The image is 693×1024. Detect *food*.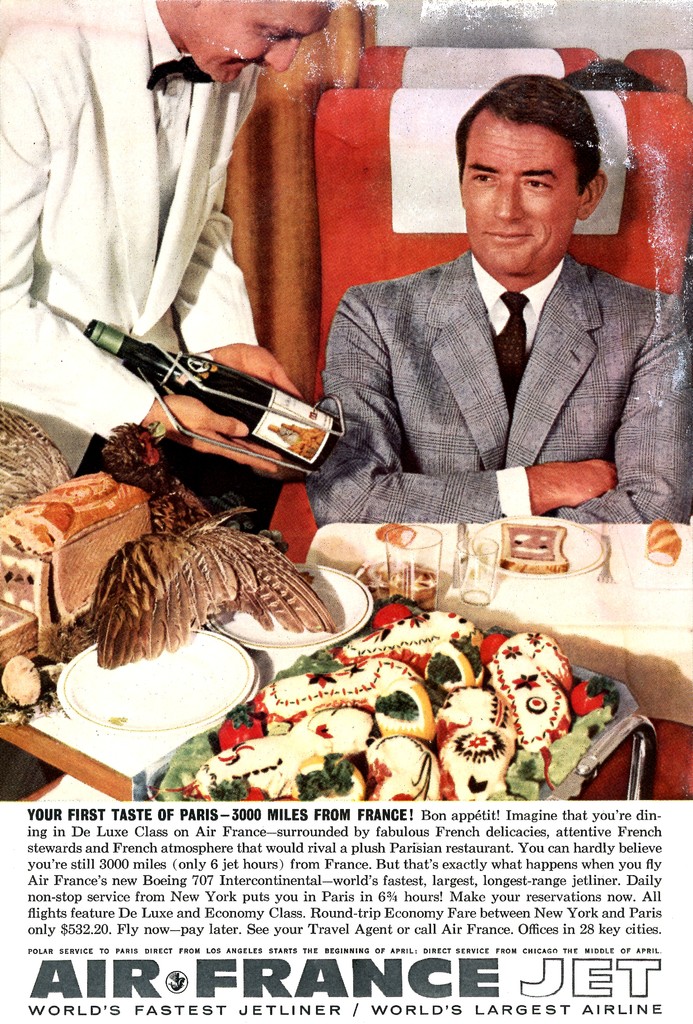
Detection: detection(442, 747, 591, 801).
